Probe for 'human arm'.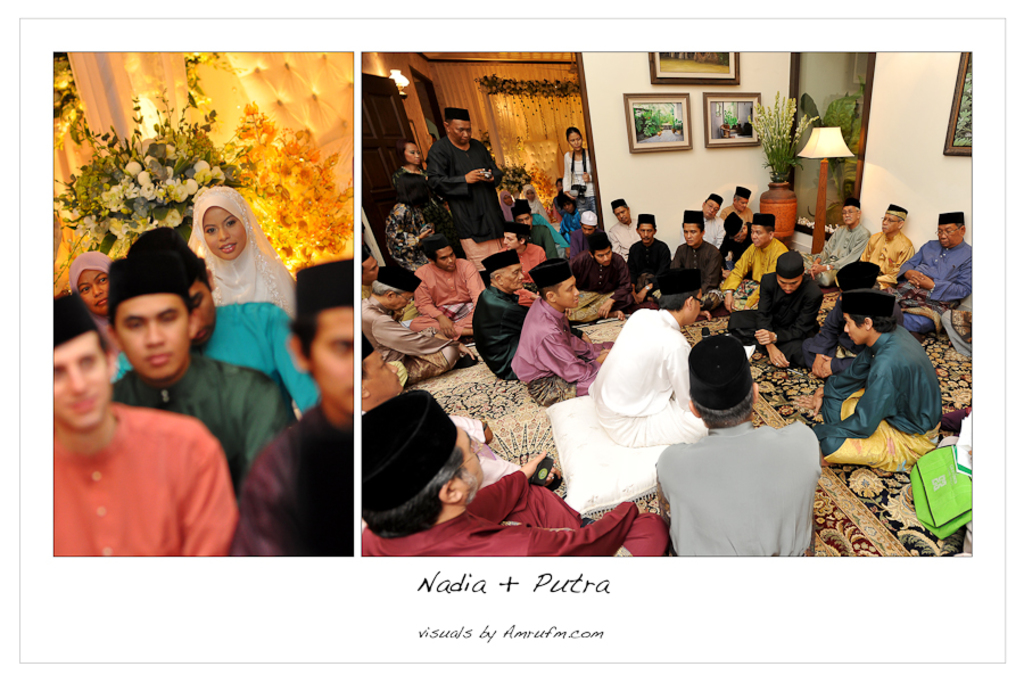
Probe result: left=477, top=453, right=547, bottom=519.
